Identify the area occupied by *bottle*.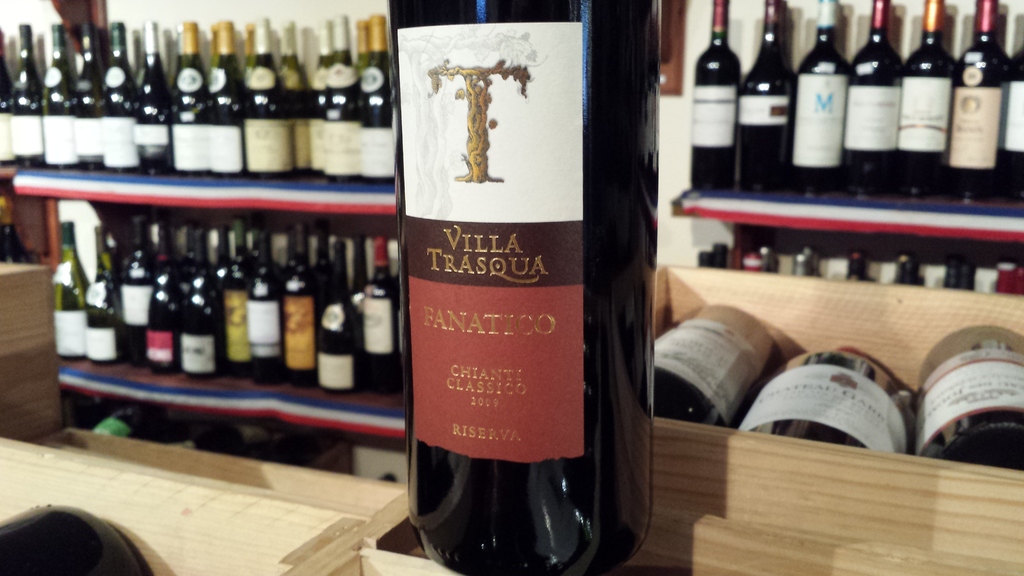
Area: bbox(893, 252, 917, 289).
